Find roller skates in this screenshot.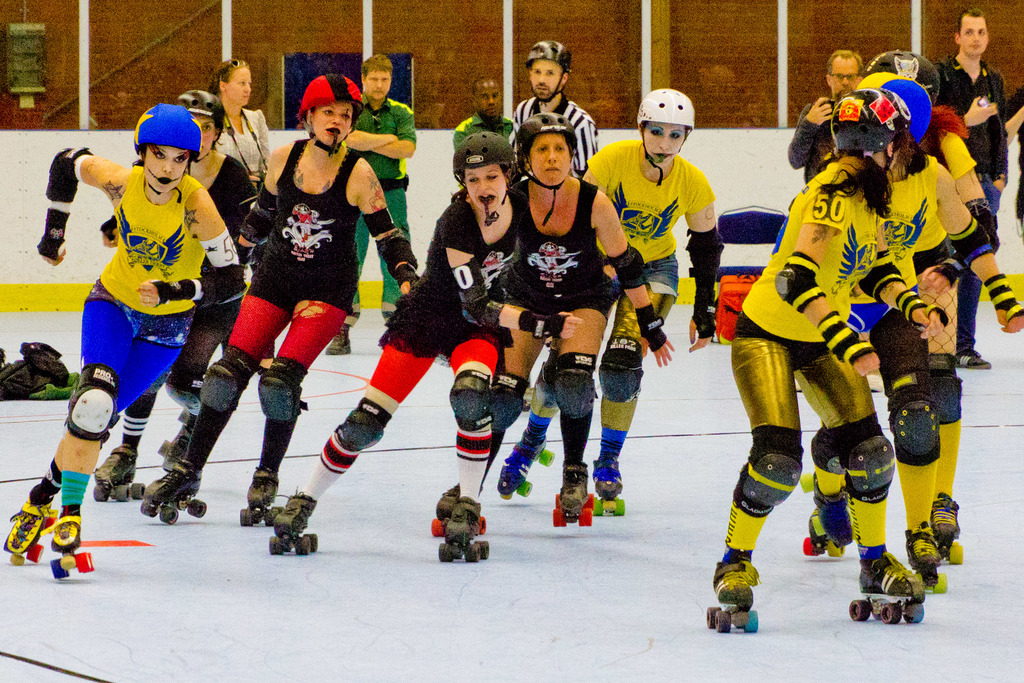
The bounding box for roller skates is l=95, t=444, r=145, b=500.
